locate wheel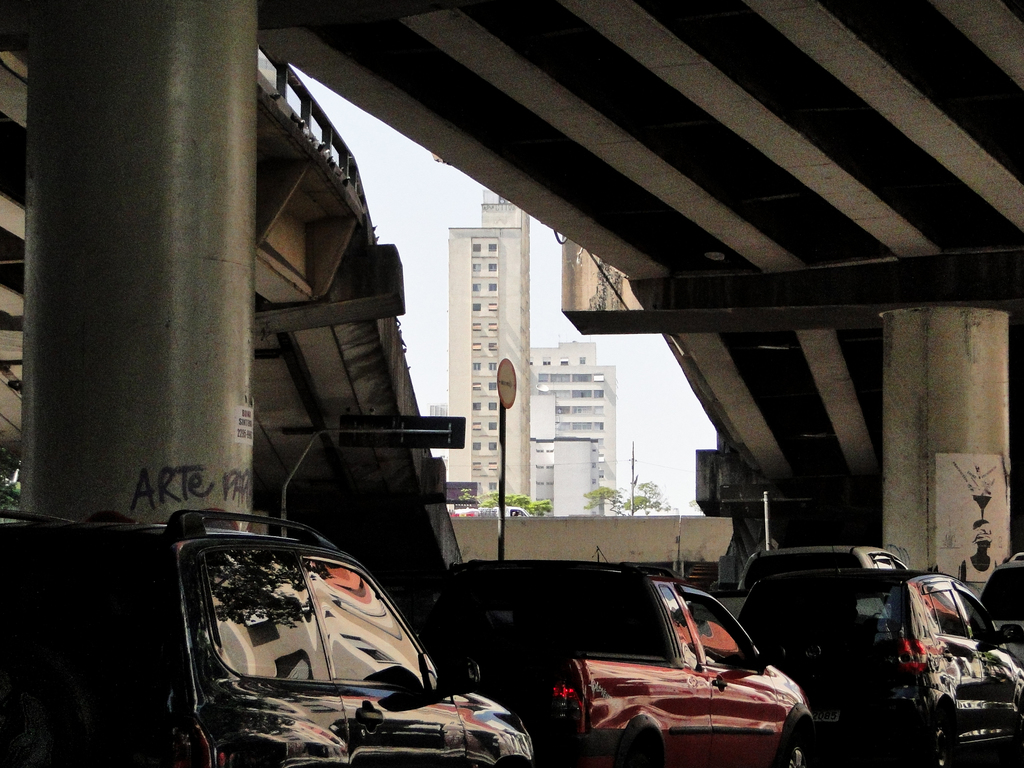
bbox=[783, 733, 807, 767]
